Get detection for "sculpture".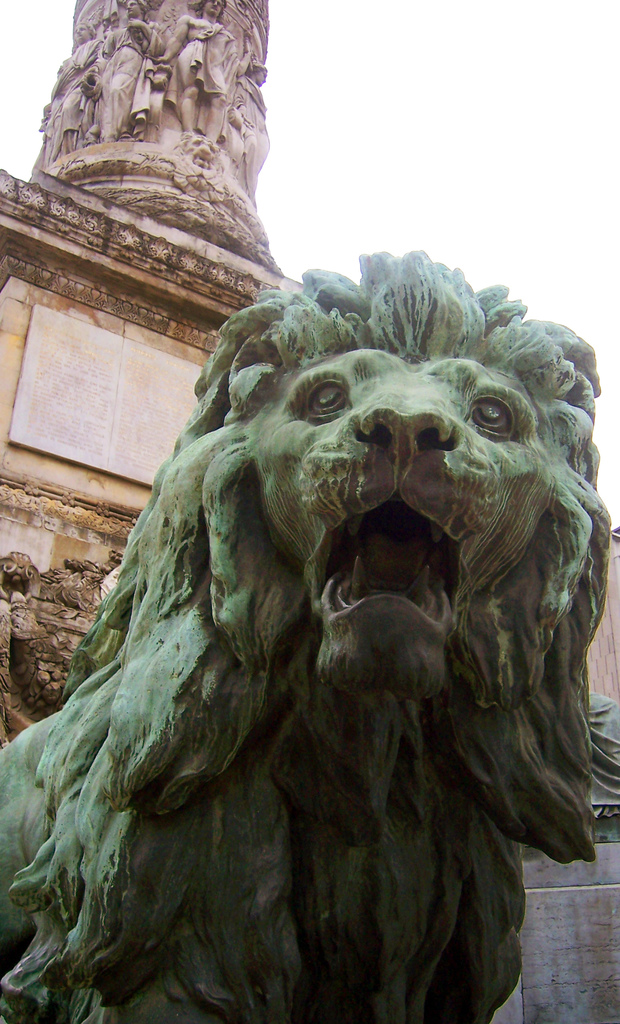
Detection: 159/0/246/164.
